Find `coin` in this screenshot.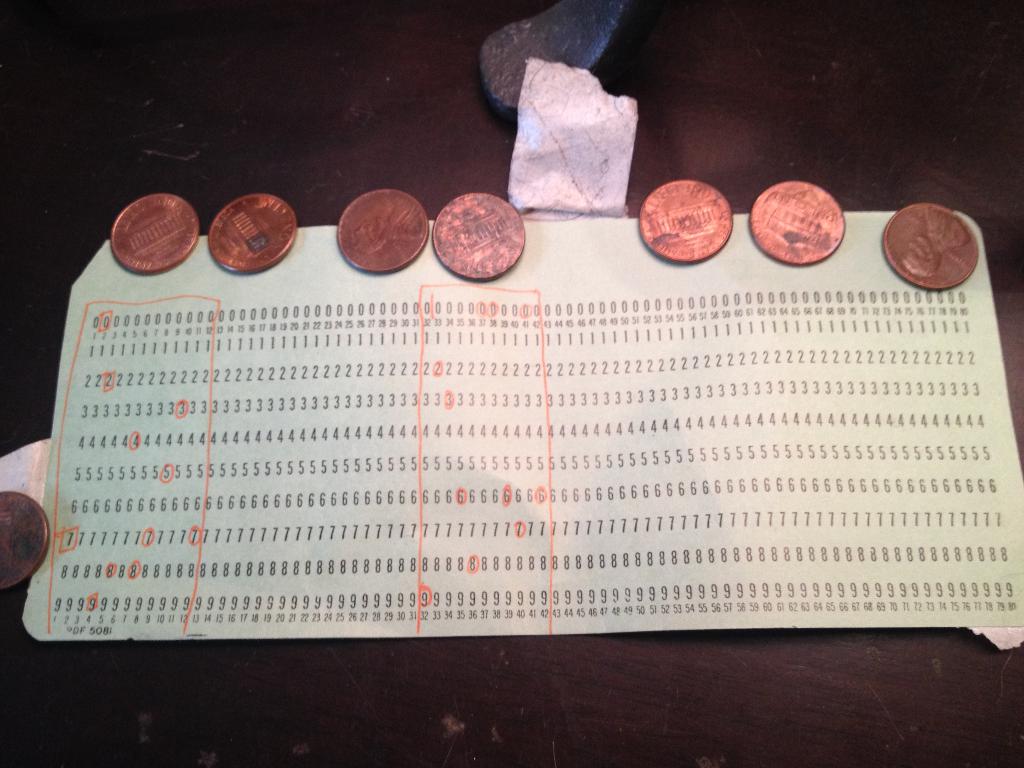
The bounding box for `coin` is bbox=(333, 188, 429, 274).
